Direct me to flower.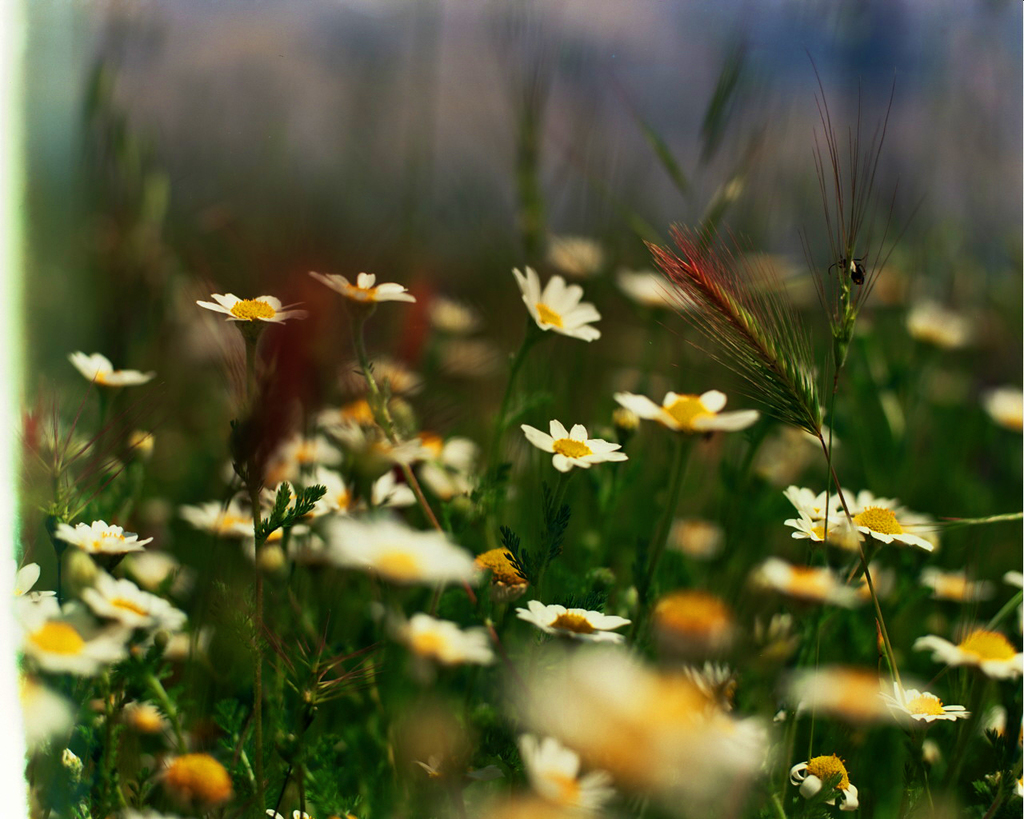
Direction: 394,615,500,665.
